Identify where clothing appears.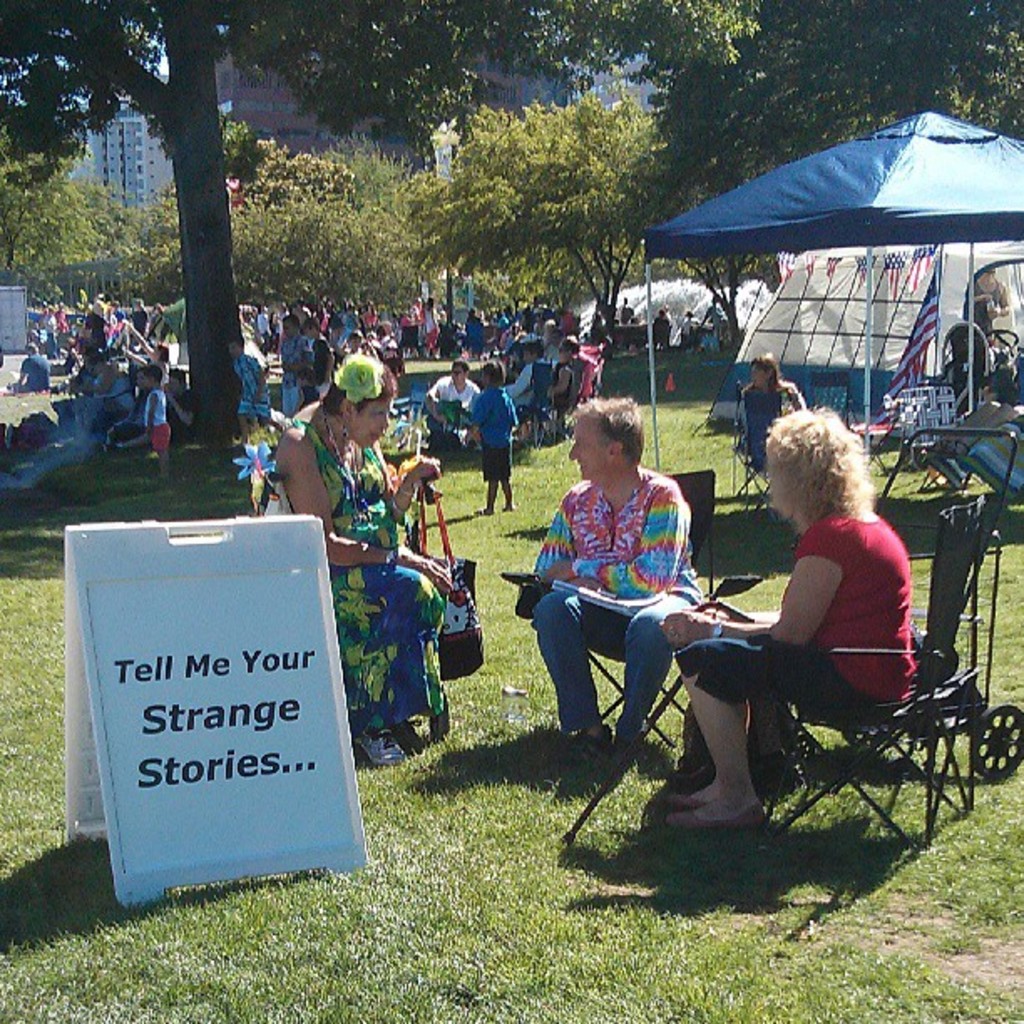
Appears at 144/388/177/453.
